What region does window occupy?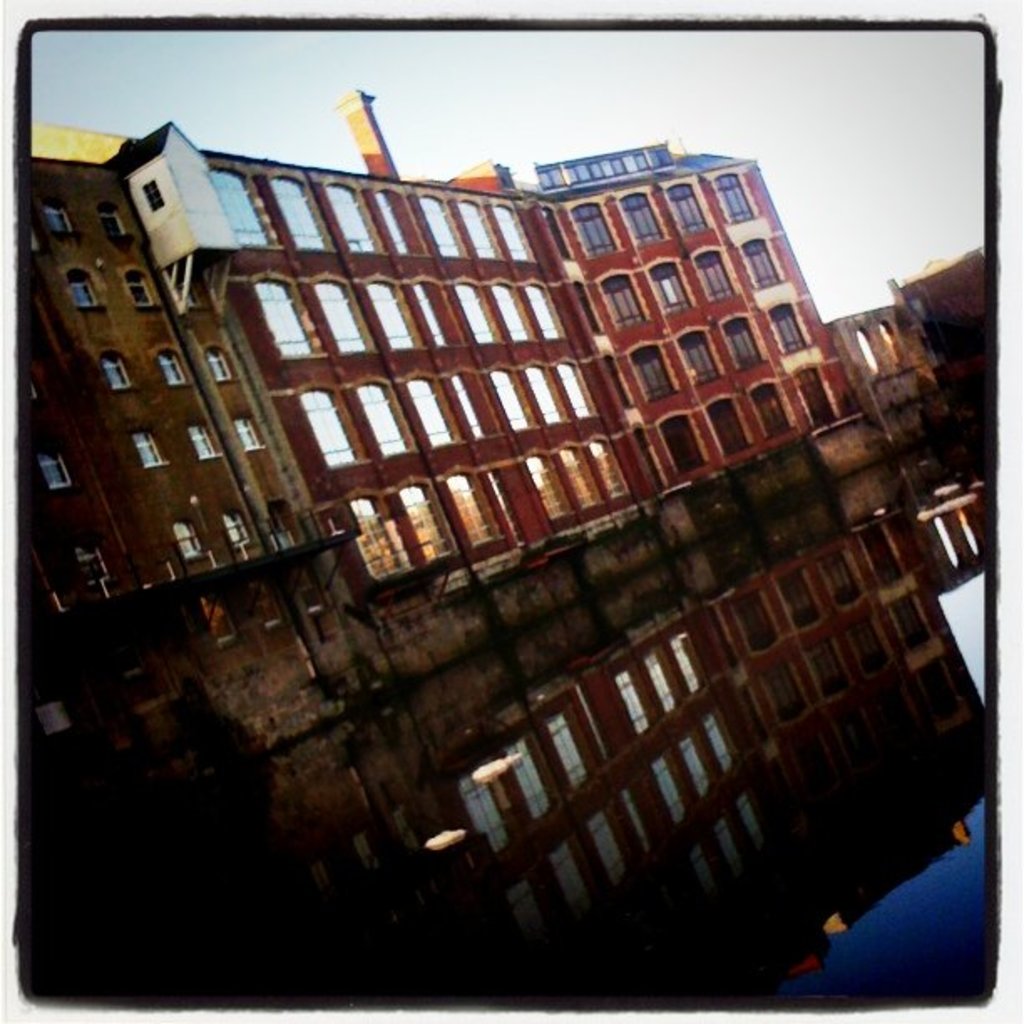
(x1=661, y1=177, x2=713, y2=234).
